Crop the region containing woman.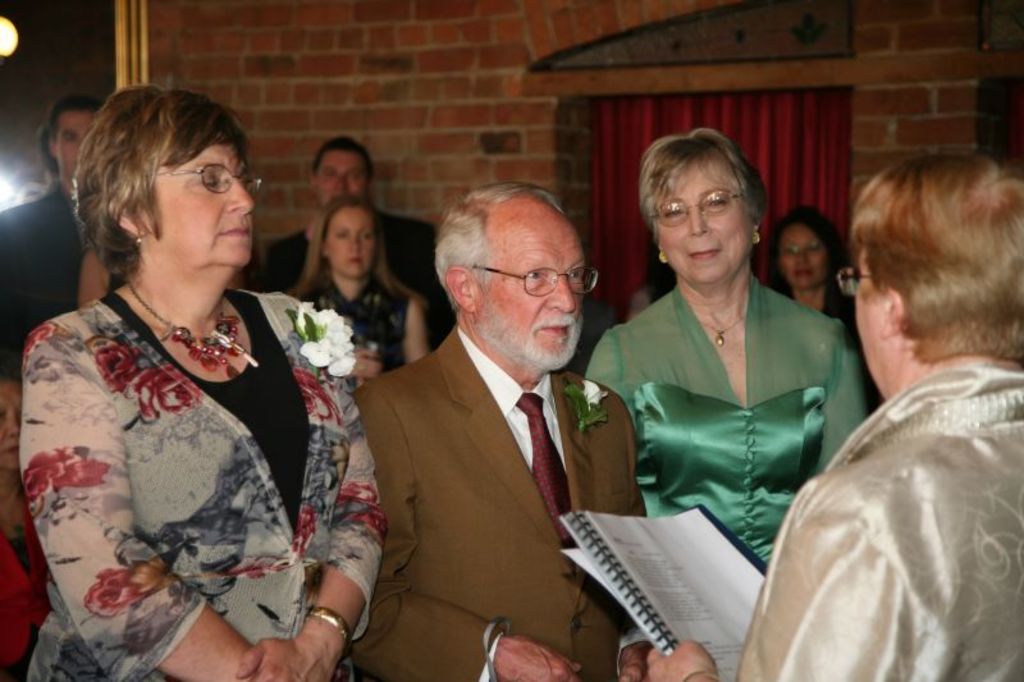
Crop region: {"left": 0, "top": 369, "right": 60, "bottom": 681}.
